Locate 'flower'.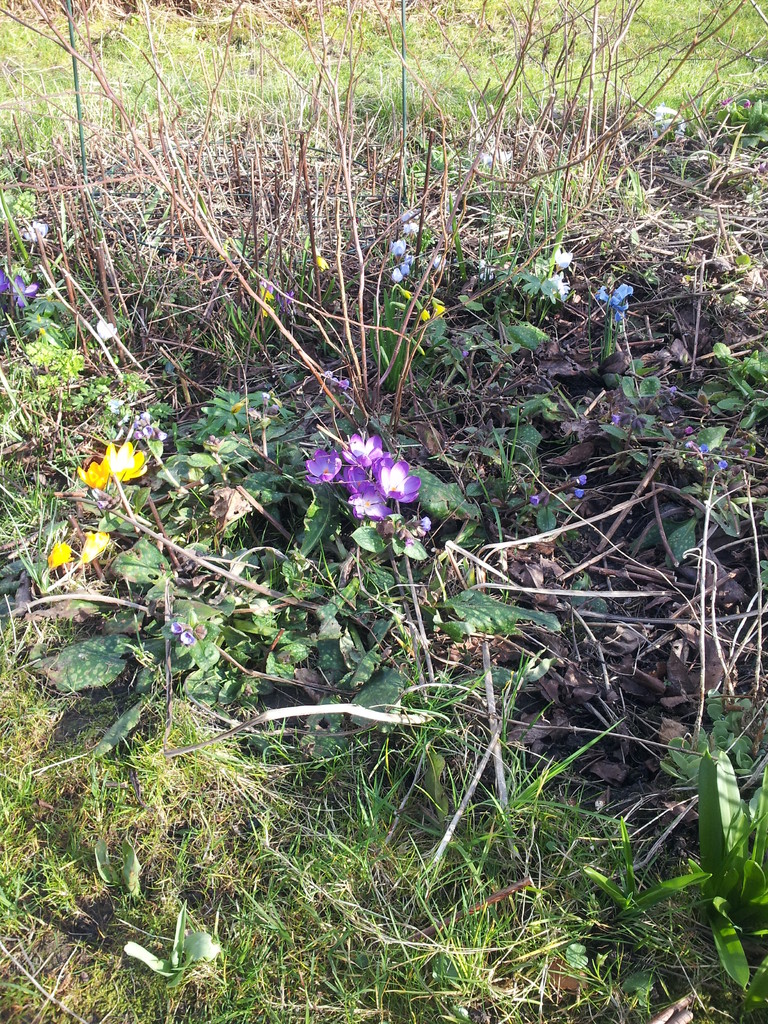
Bounding box: 697/440/710/452.
